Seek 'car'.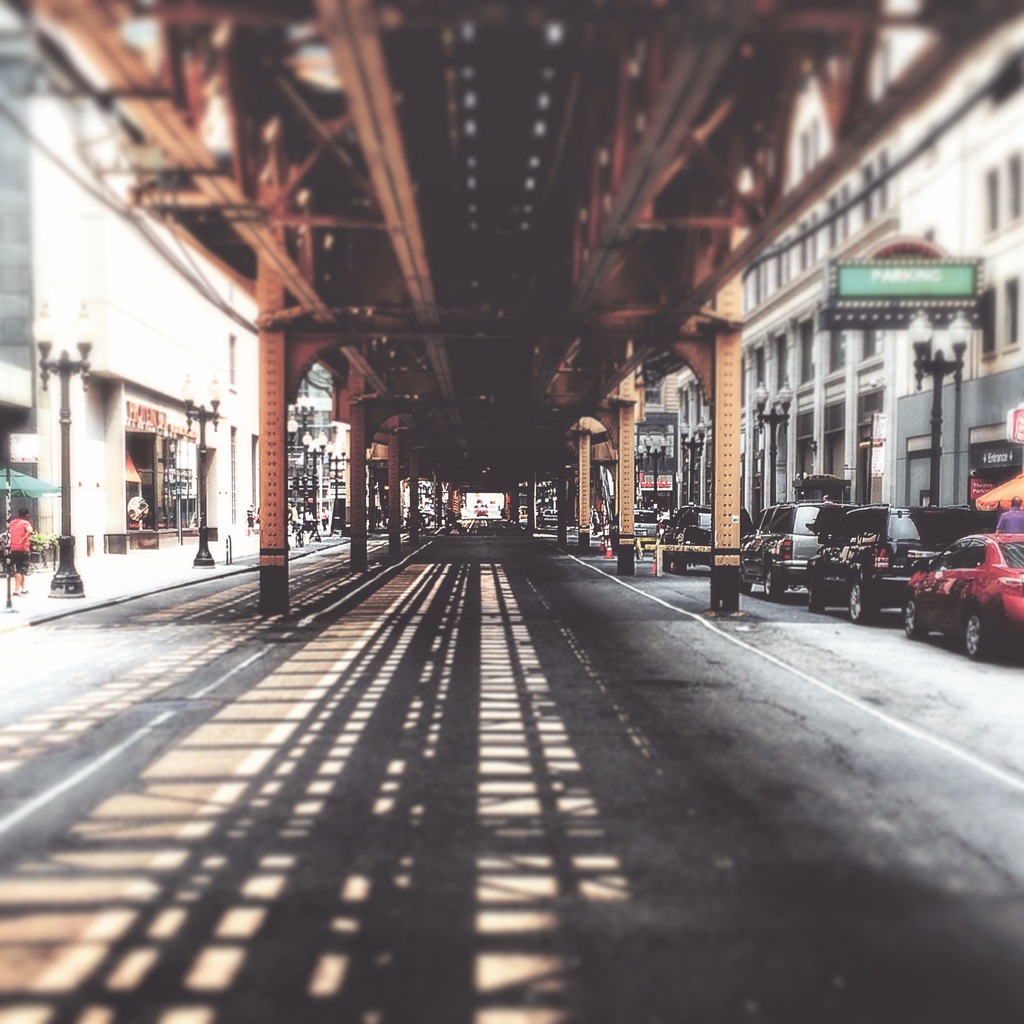
(657, 504, 758, 578).
